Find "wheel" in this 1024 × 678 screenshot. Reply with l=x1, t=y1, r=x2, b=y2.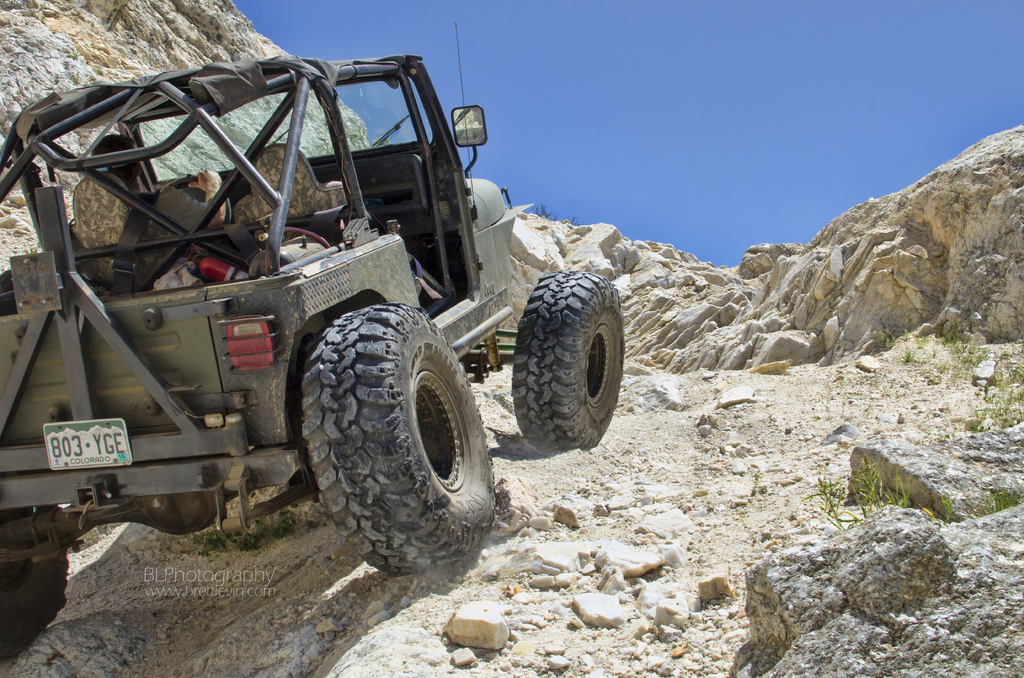
l=161, t=175, r=232, b=223.
